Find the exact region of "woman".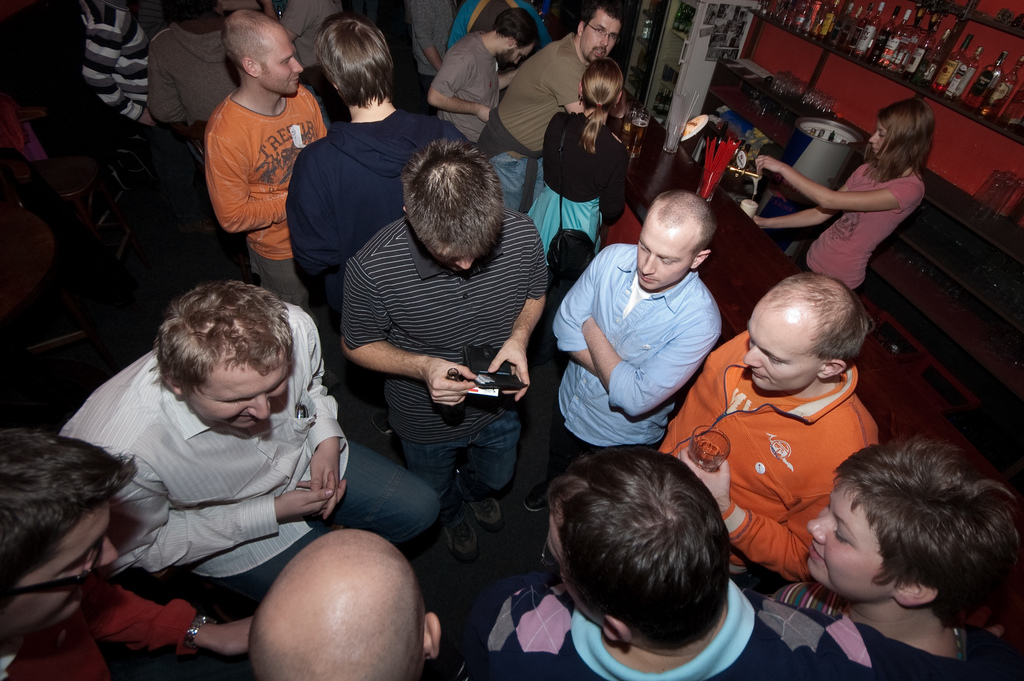
Exact region: crop(529, 57, 625, 265).
